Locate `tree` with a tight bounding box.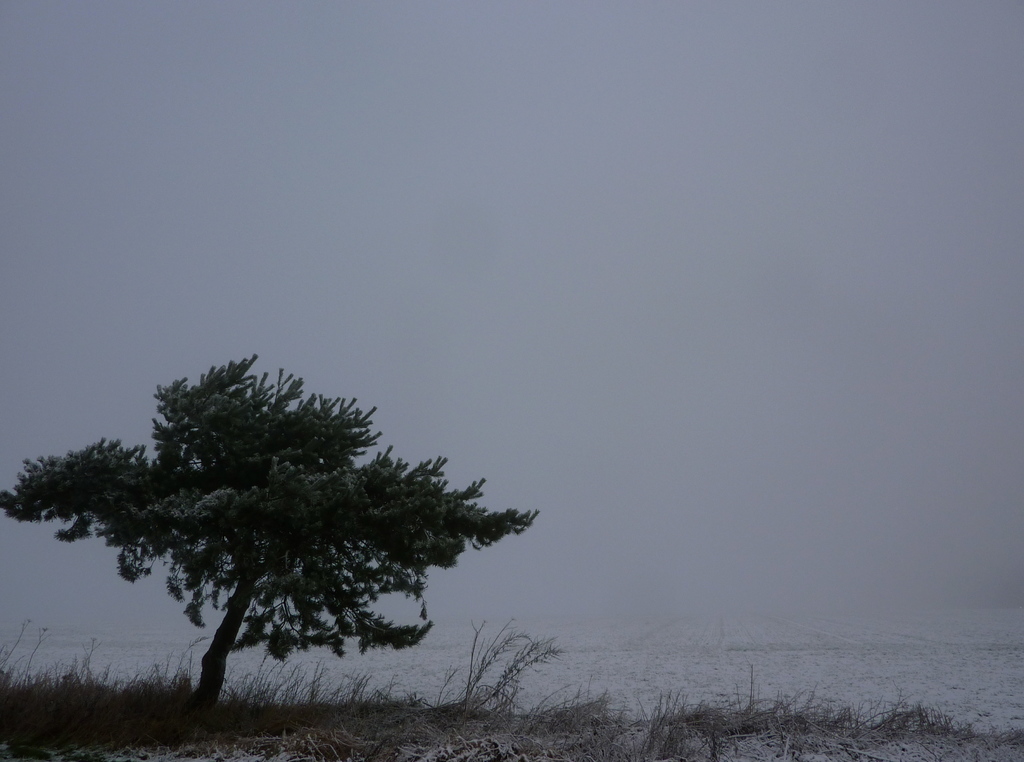
select_region(83, 362, 525, 726).
